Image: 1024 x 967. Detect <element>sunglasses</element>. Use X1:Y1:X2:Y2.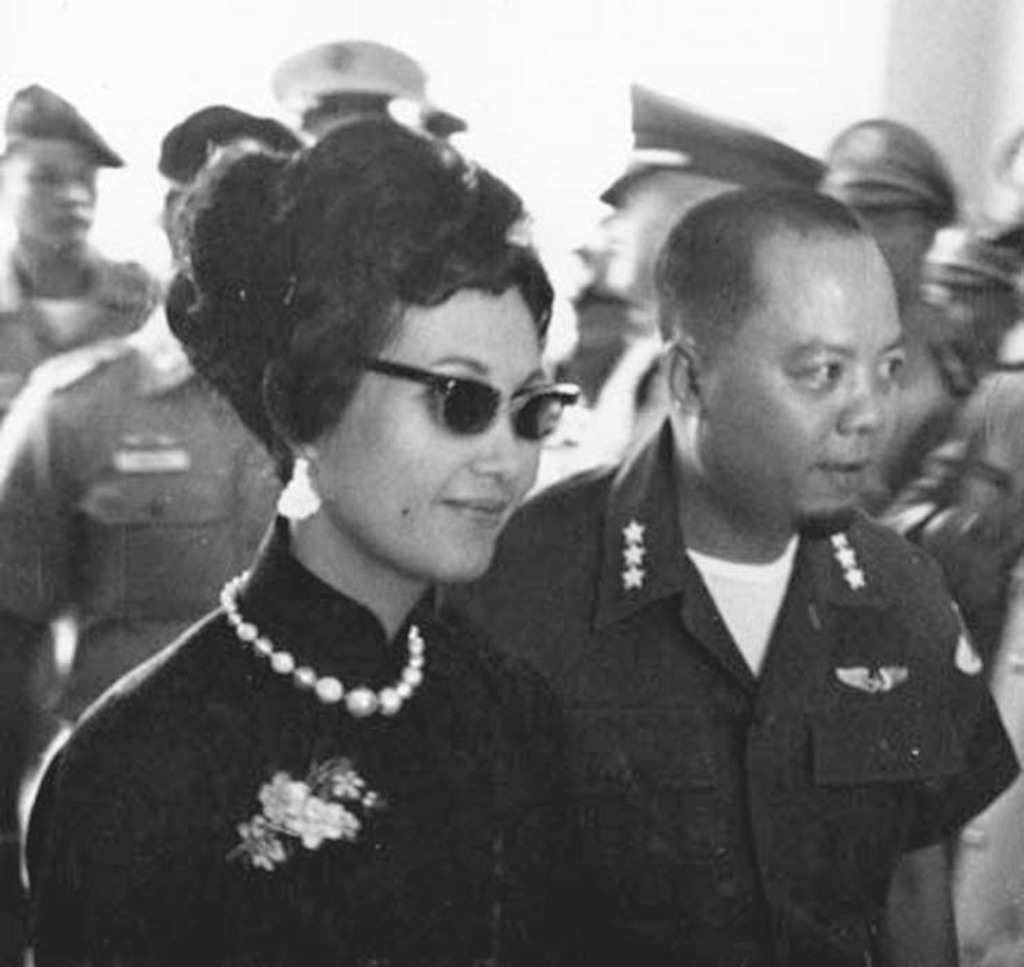
352:354:587:453.
